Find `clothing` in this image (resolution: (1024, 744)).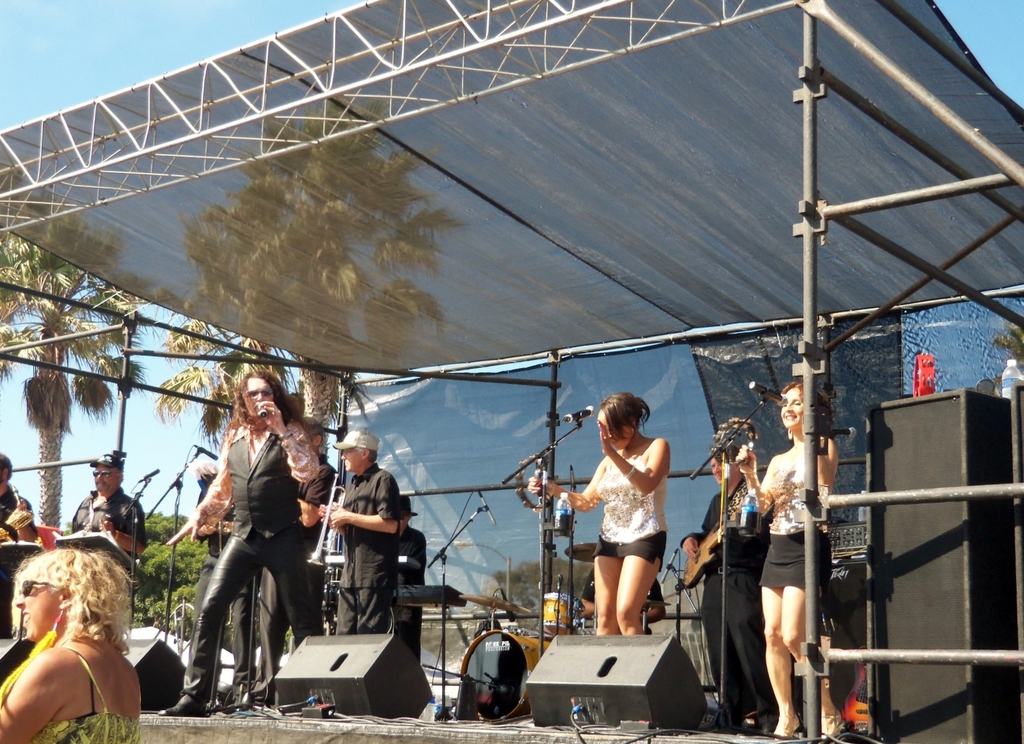
locate(396, 524, 432, 662).
